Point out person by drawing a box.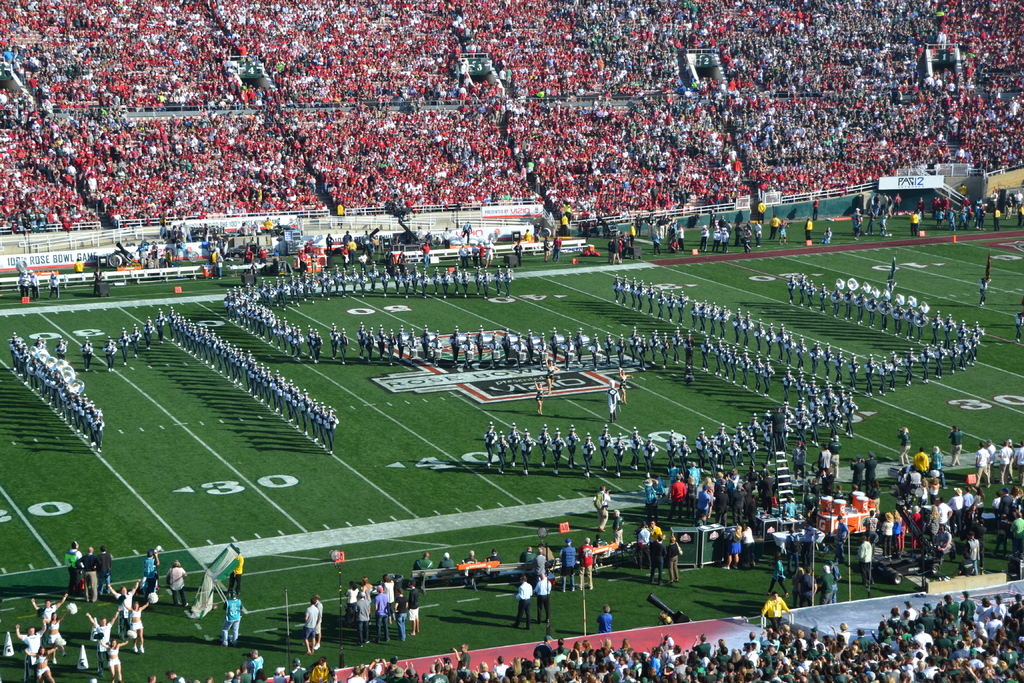
crop(577, 536, 598, 597).
